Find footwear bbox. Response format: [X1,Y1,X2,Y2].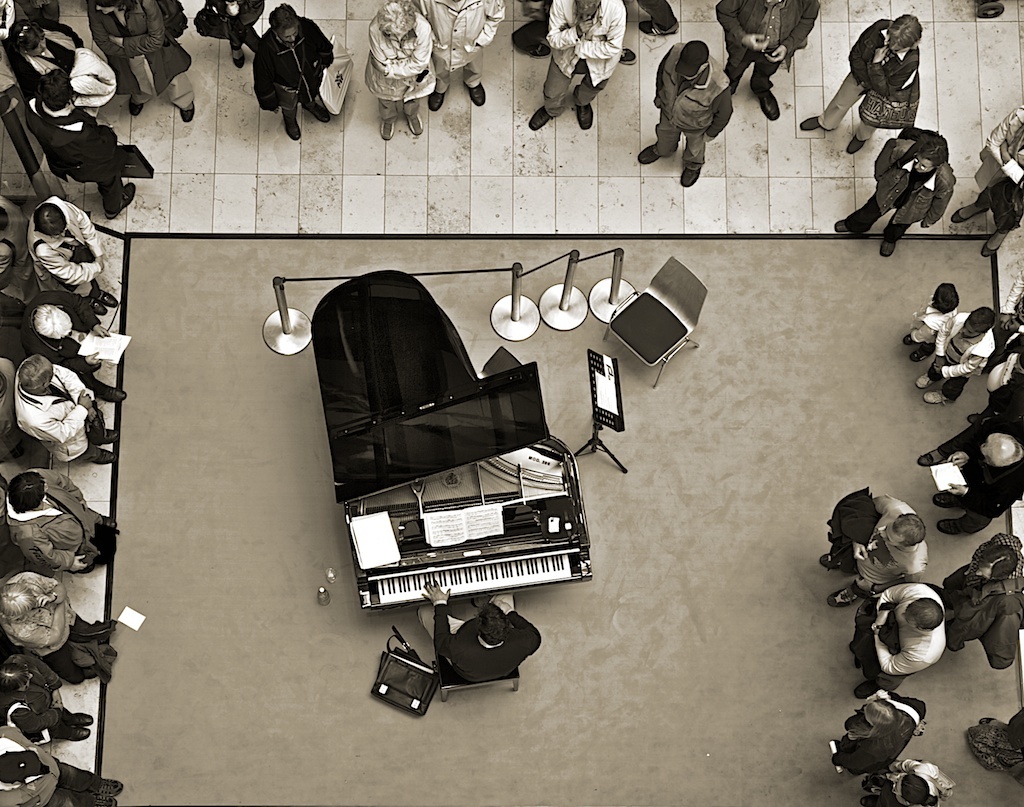
[301,97,330,124].
